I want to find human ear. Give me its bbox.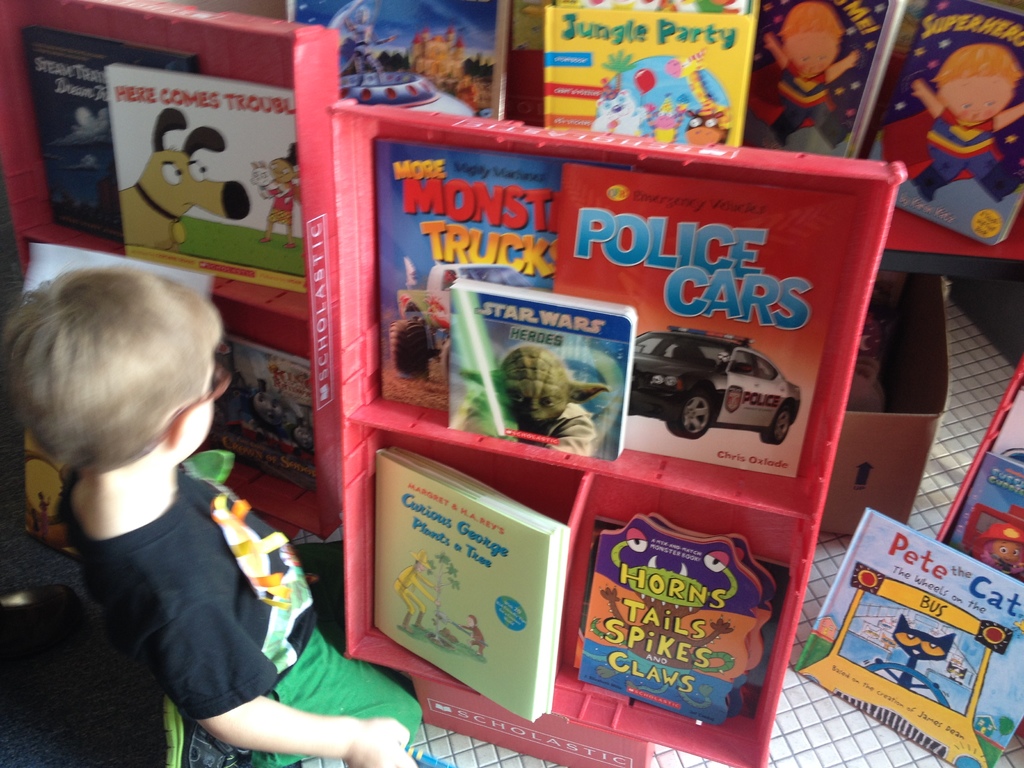
select_region(175, 410, 188, 447).
